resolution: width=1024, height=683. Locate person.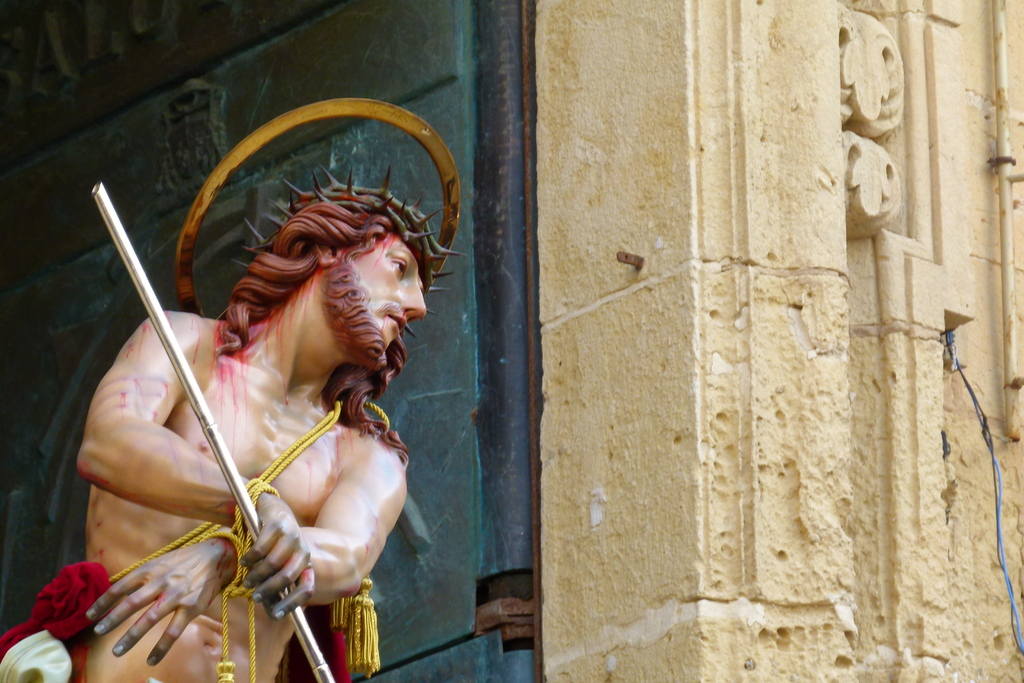
region(89, 160, 417, 682).
